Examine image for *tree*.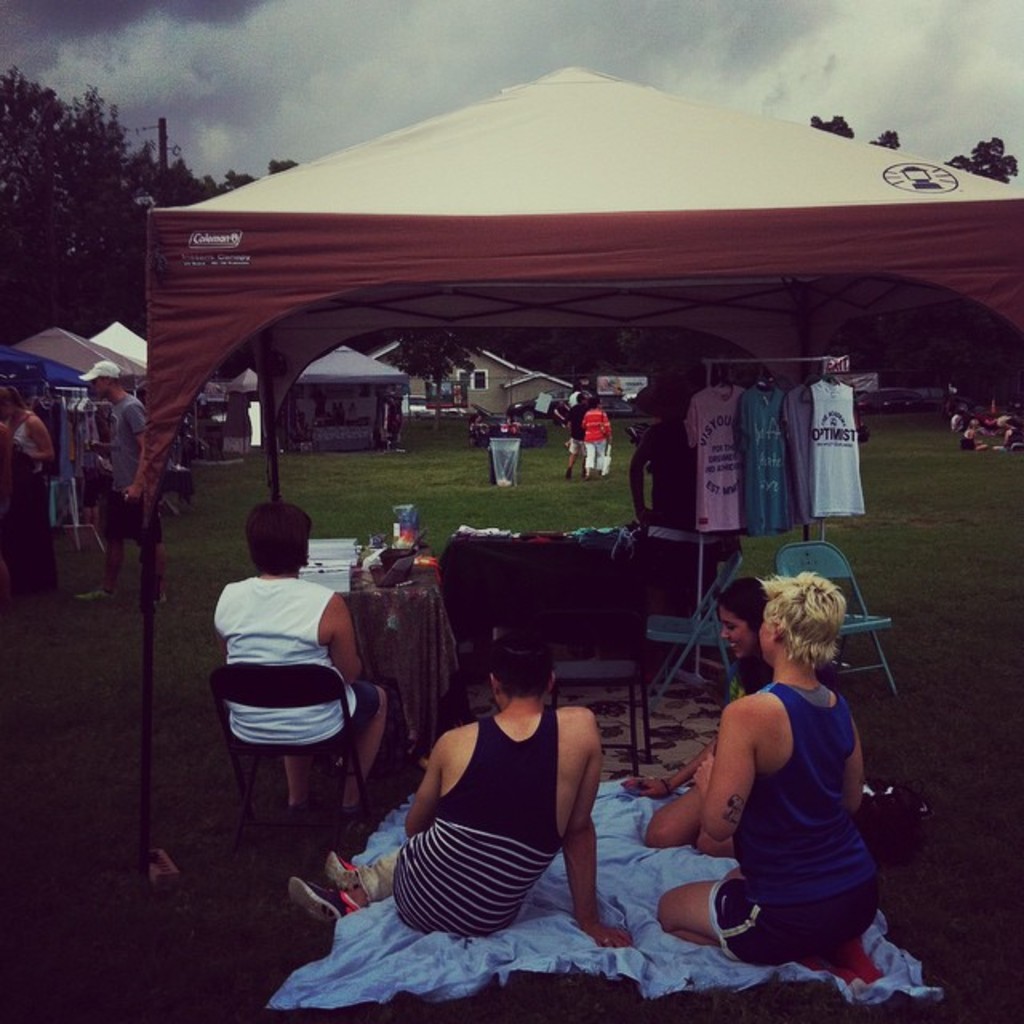
Examination result: <bbox>210, 163, 298, 190</bbox>.
